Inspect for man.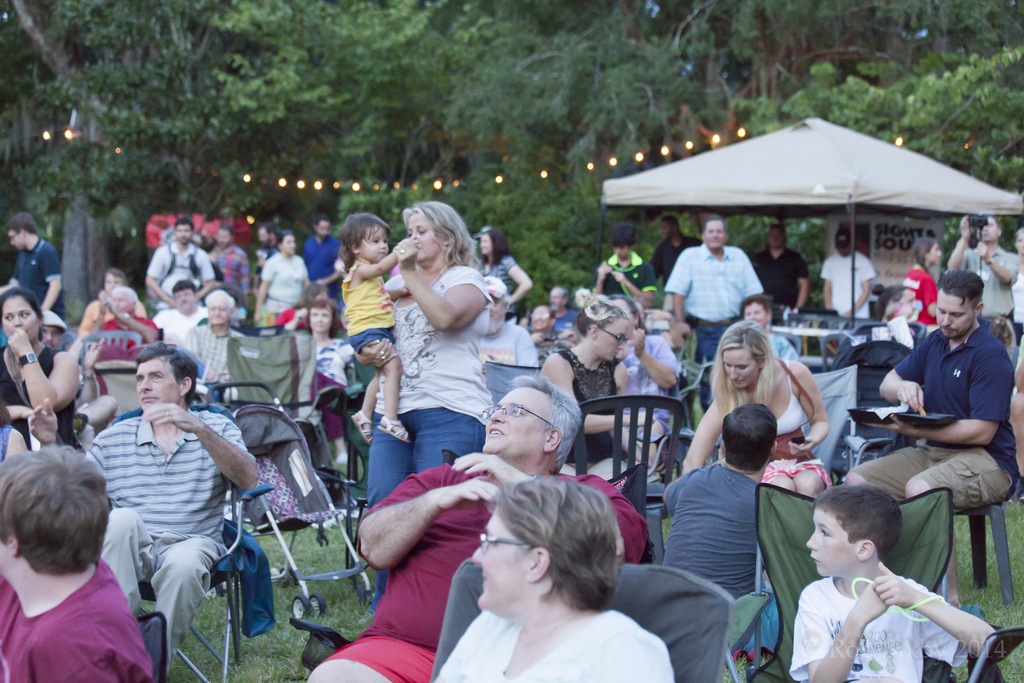
Inspection: 650, 217, 699, 283.
